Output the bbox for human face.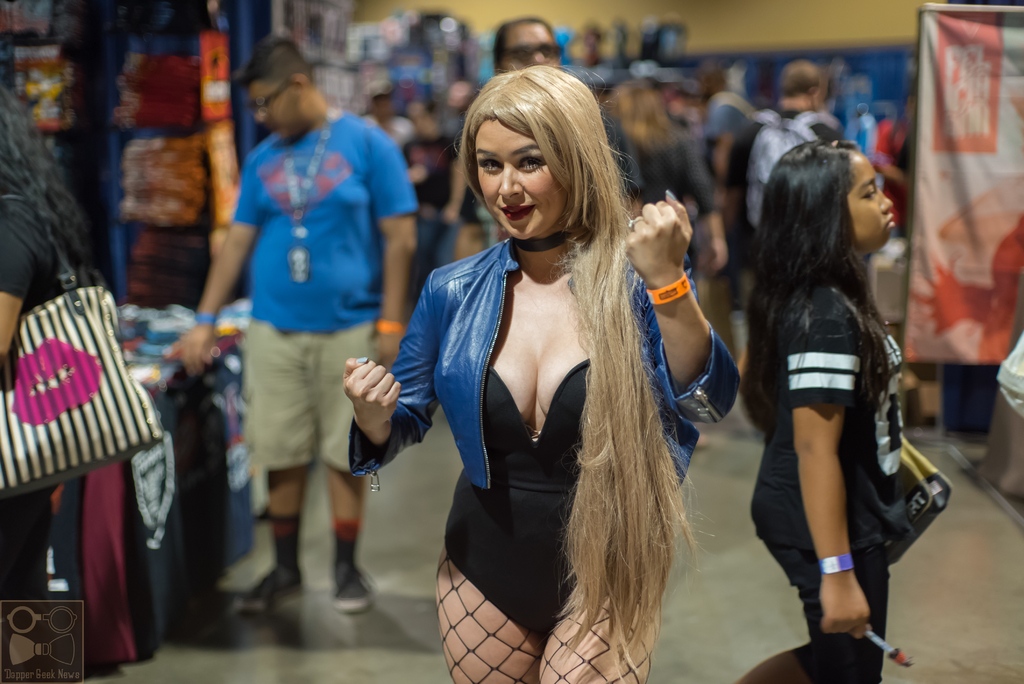
503,13,558,67.
